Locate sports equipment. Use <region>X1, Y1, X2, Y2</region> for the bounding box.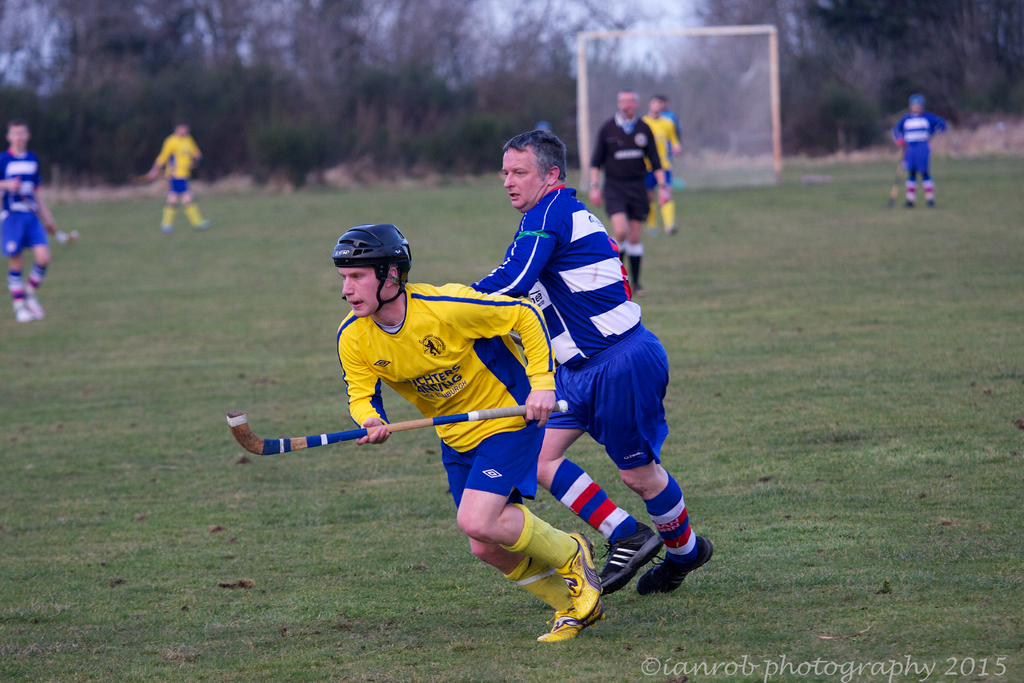
<region>227, 403, 570, 456</region>.
